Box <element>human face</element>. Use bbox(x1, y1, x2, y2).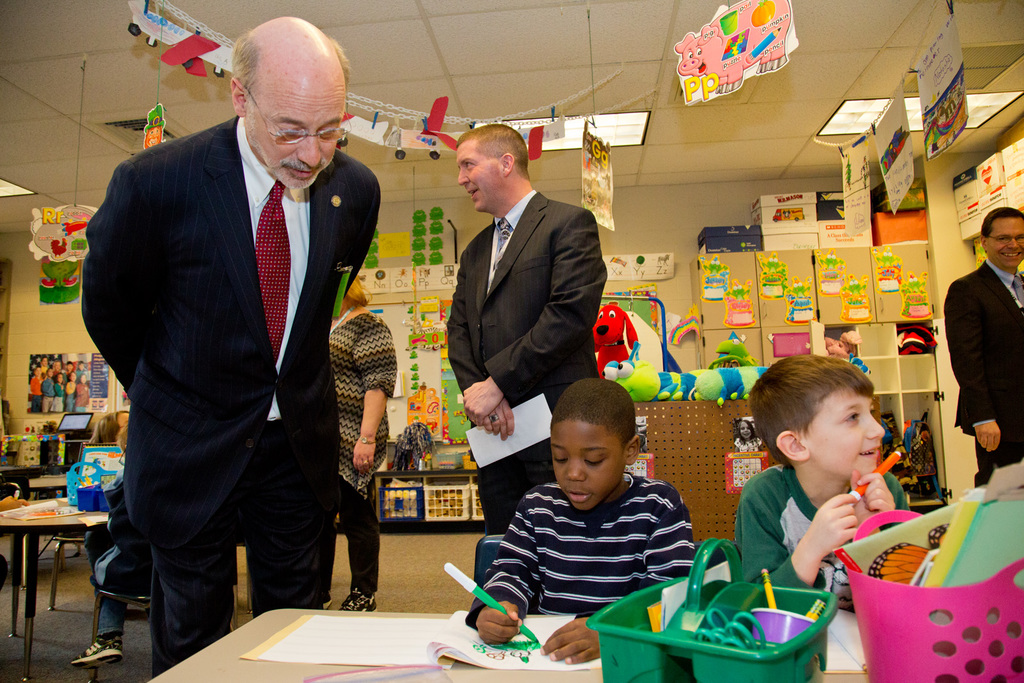
bbox(456, 141, 506, 218).
